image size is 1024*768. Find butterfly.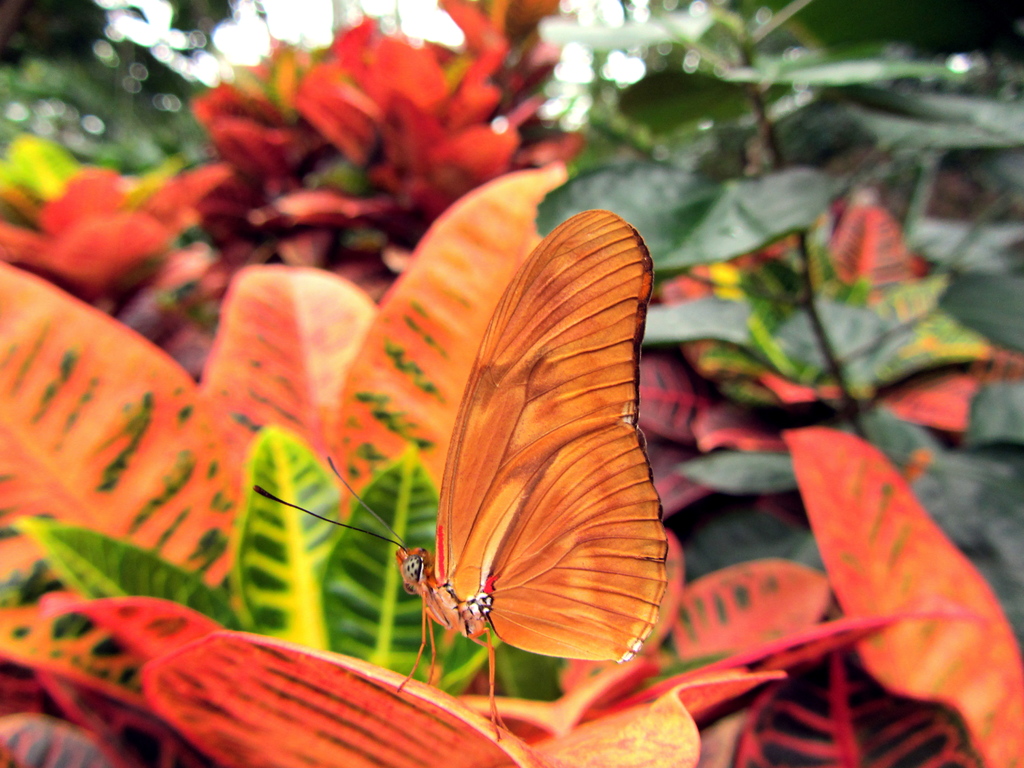
(253,209,670,744).
